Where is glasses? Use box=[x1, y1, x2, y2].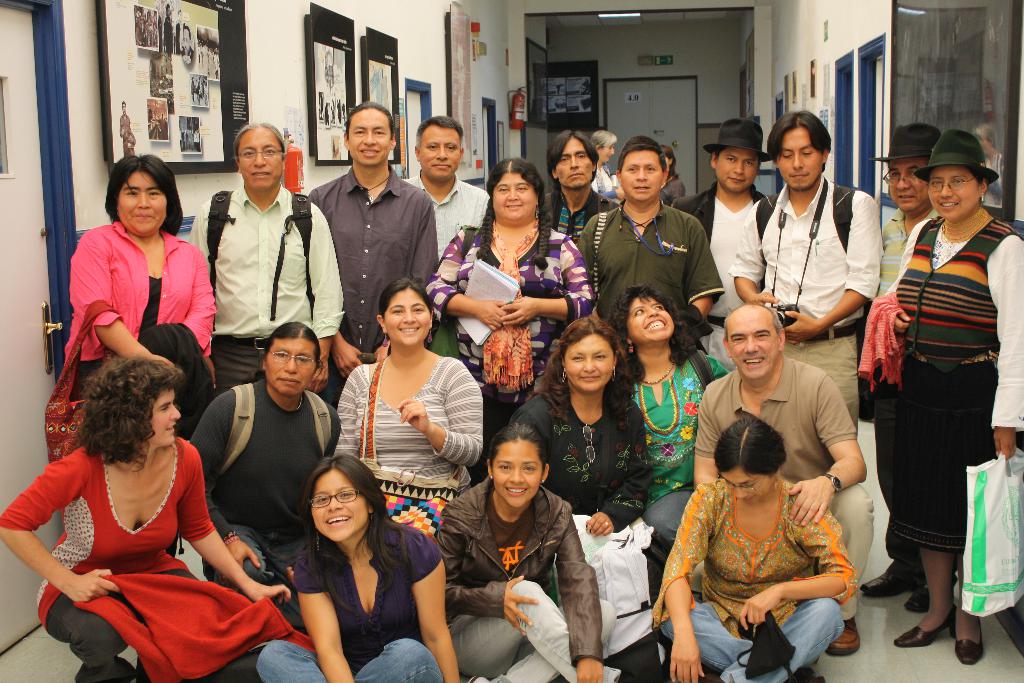
box=[582, 424, 598, 466].
